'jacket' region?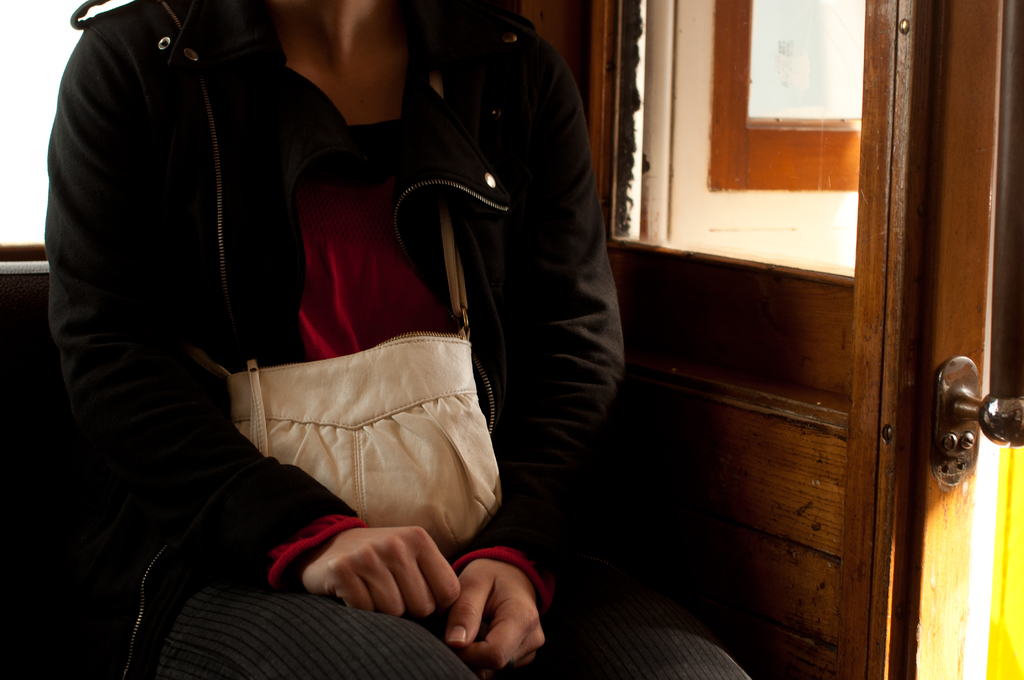
region(36, 0, 677, 640)
